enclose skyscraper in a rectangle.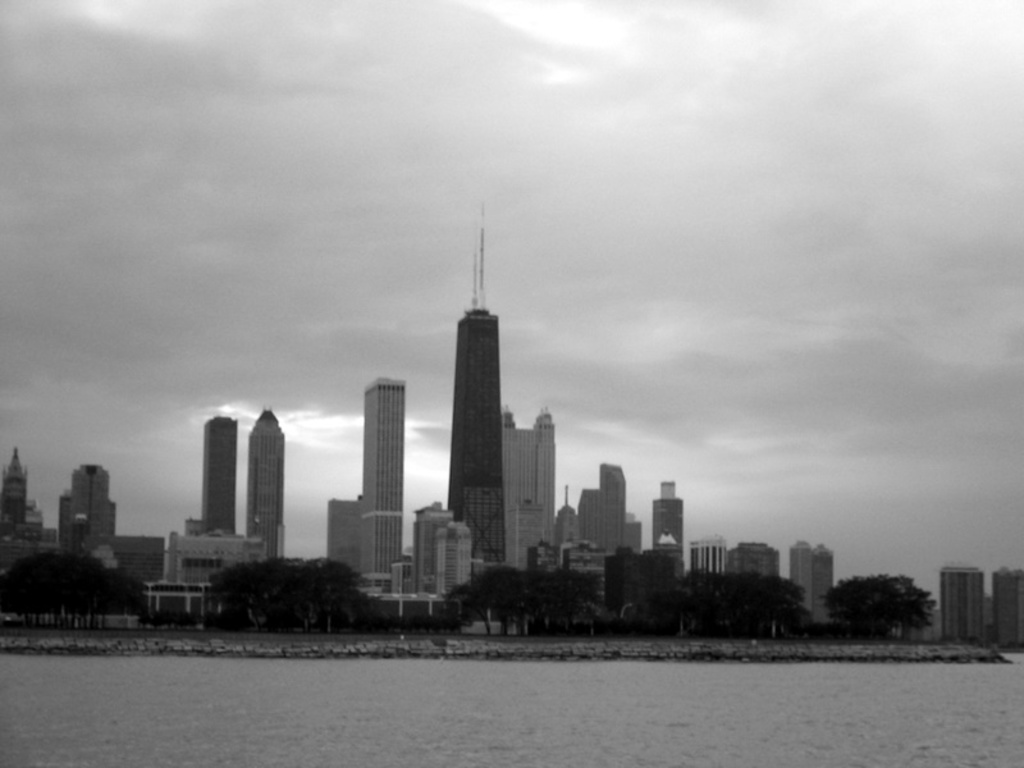
bbox=[581, 465, 627, 562].
